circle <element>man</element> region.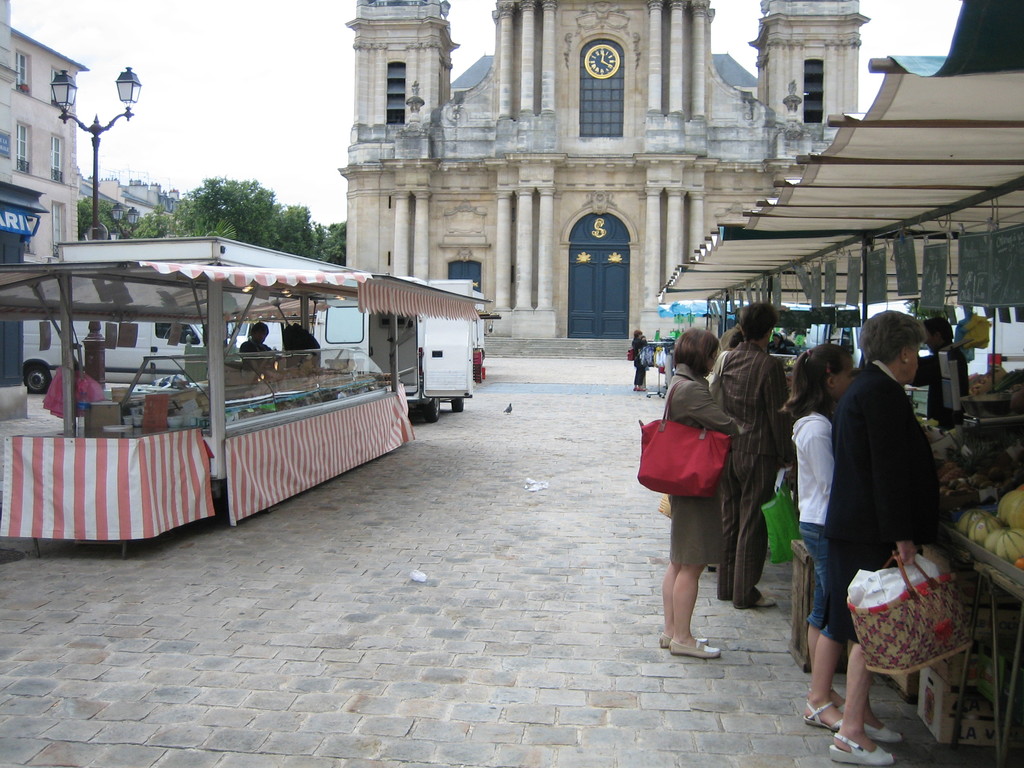
Region: [x1=789, y1=302, x2=961, y2=759].
